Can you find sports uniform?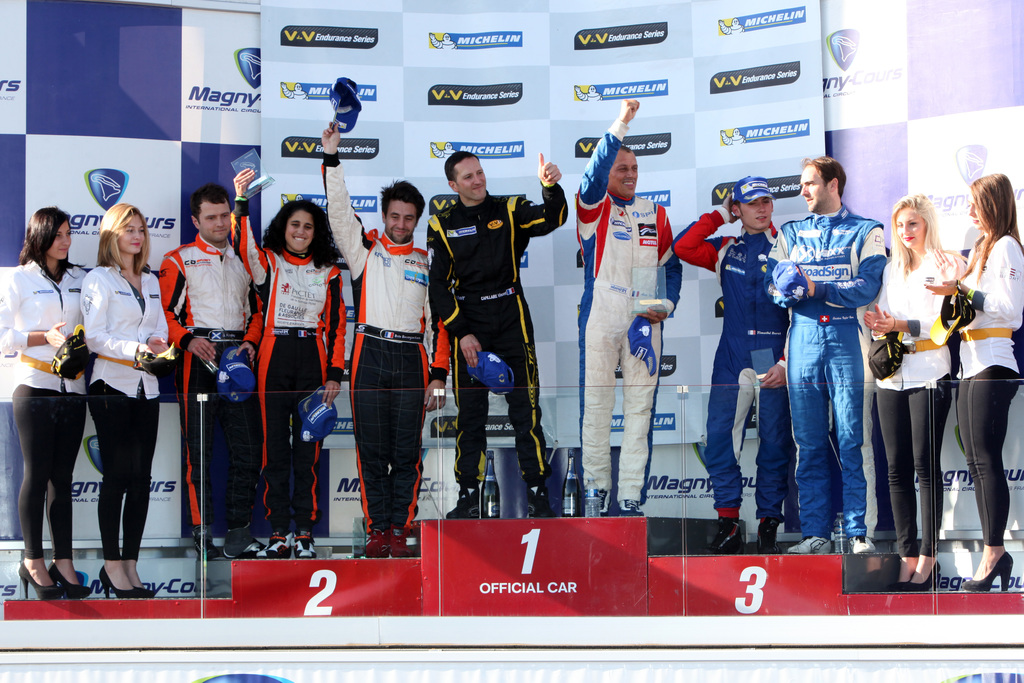
Yes, bounding box: bbox(766, 199, 891, 534).
